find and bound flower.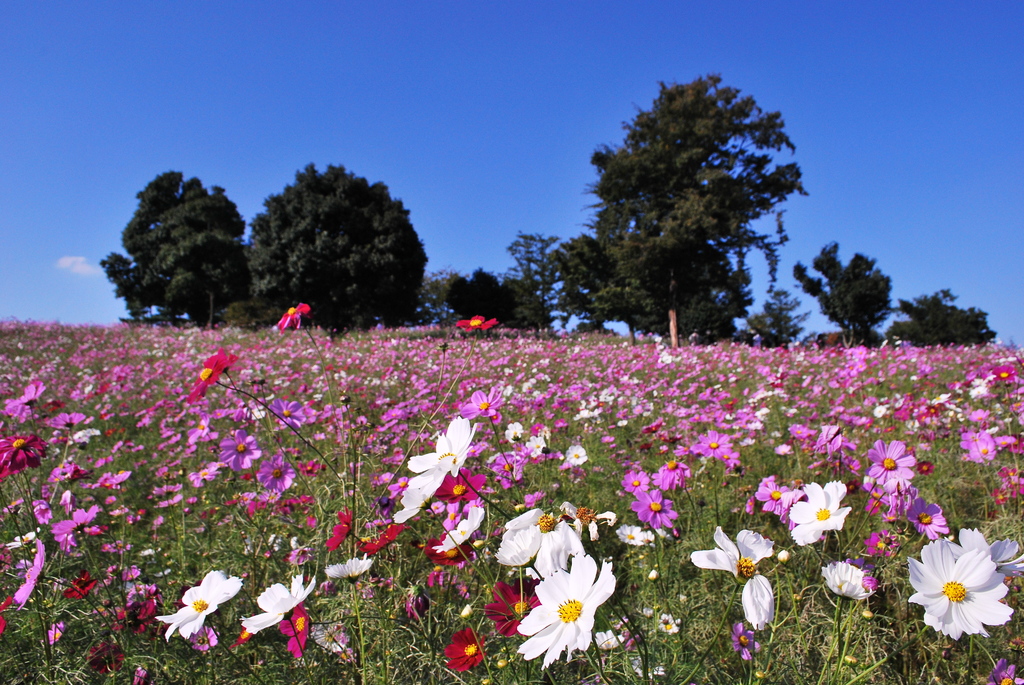
Bound: pyautogui.locateOnScreen(244, 574, 319, 633).
